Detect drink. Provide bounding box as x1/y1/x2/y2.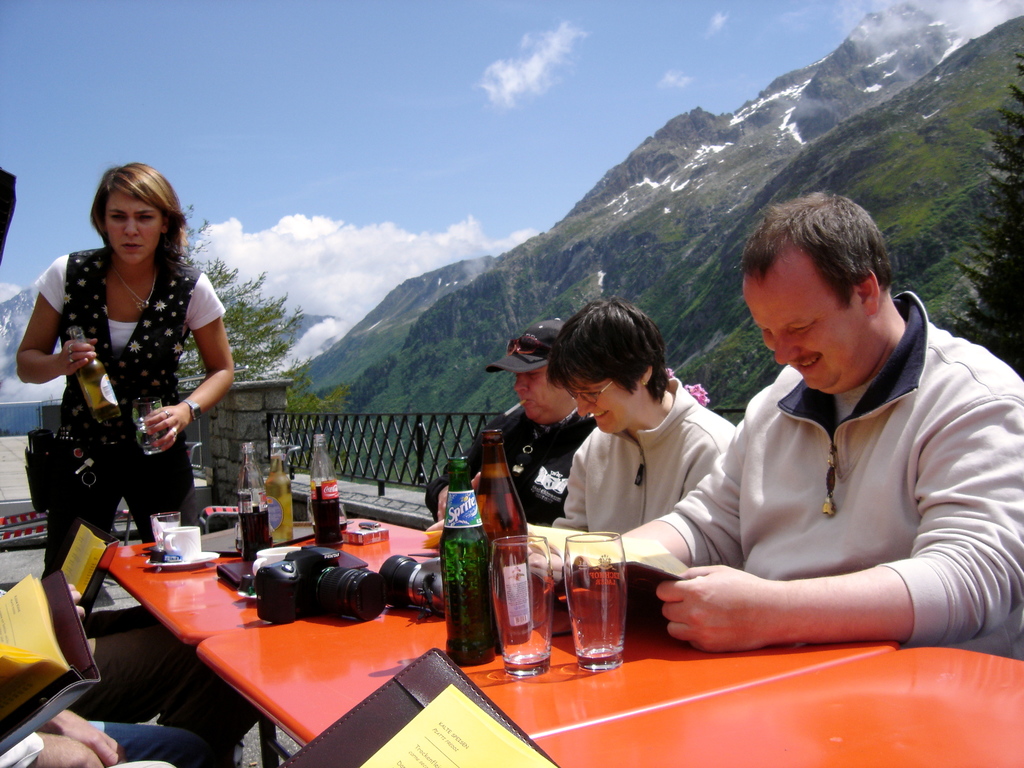
440/462/489/659.
